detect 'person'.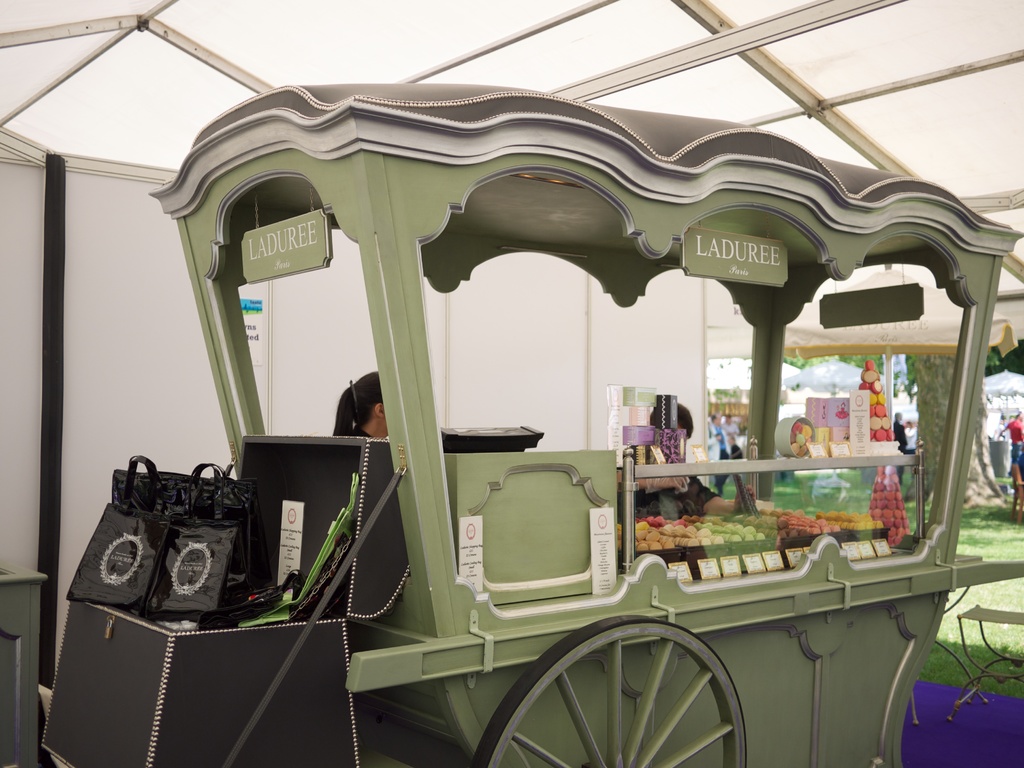
Detected at (892,412,908,482).
